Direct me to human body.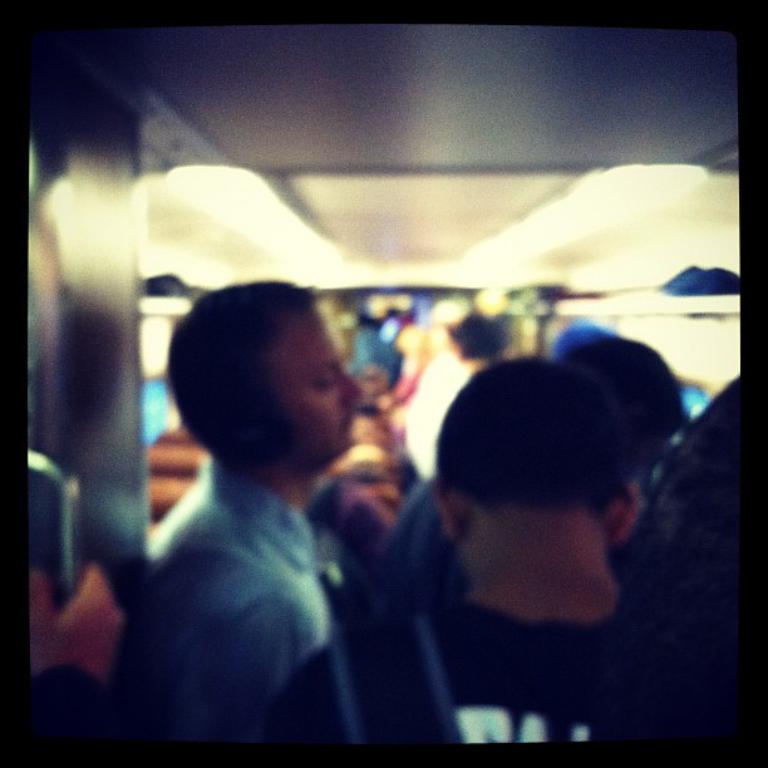
Direction: bbox=(289, 363, 640, 745).
